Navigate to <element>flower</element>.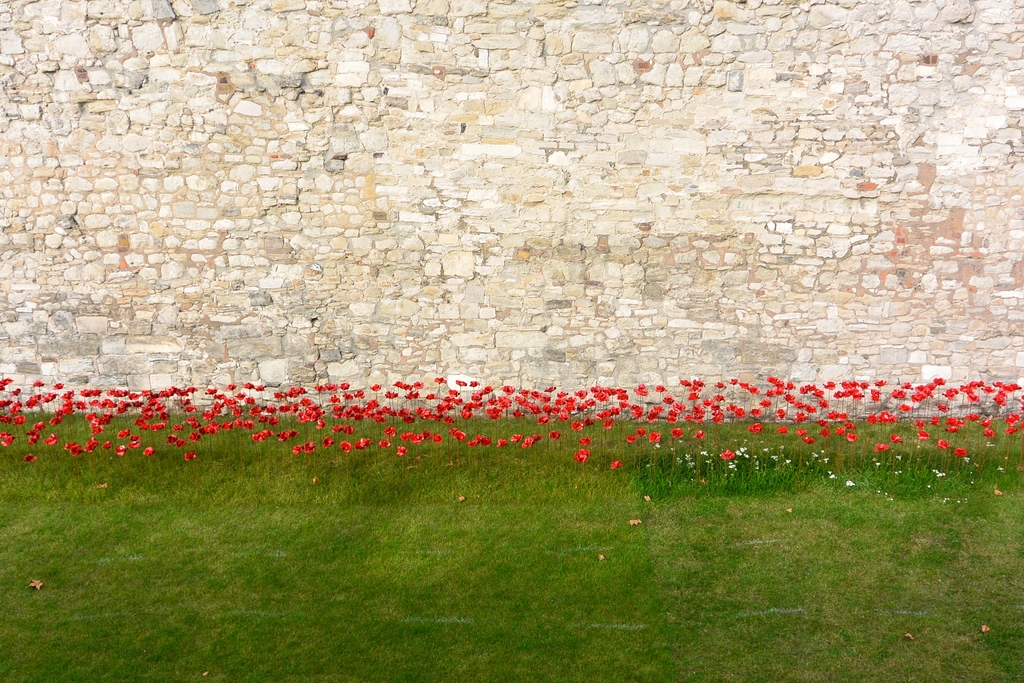
Navigation target: (947, 424, 959, 434).
